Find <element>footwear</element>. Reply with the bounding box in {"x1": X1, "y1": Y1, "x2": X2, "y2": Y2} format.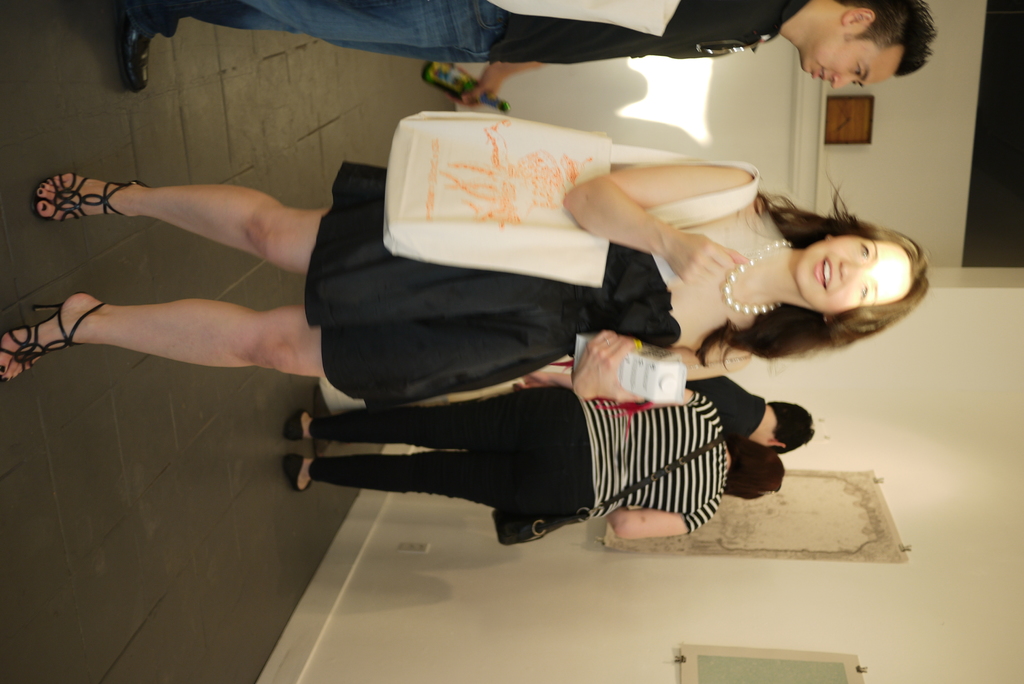
{"x1": 30, "y1": 177, "x2": 150, "y2": 223}.
